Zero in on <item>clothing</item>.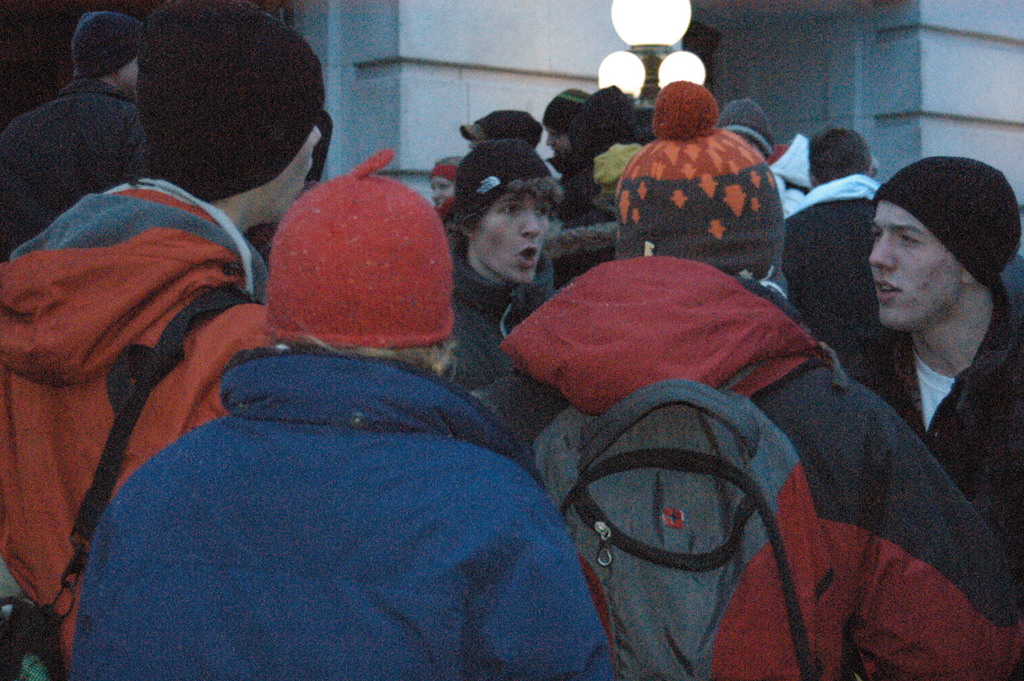
Zeroed in: box=[4, 79, 120, 249].
